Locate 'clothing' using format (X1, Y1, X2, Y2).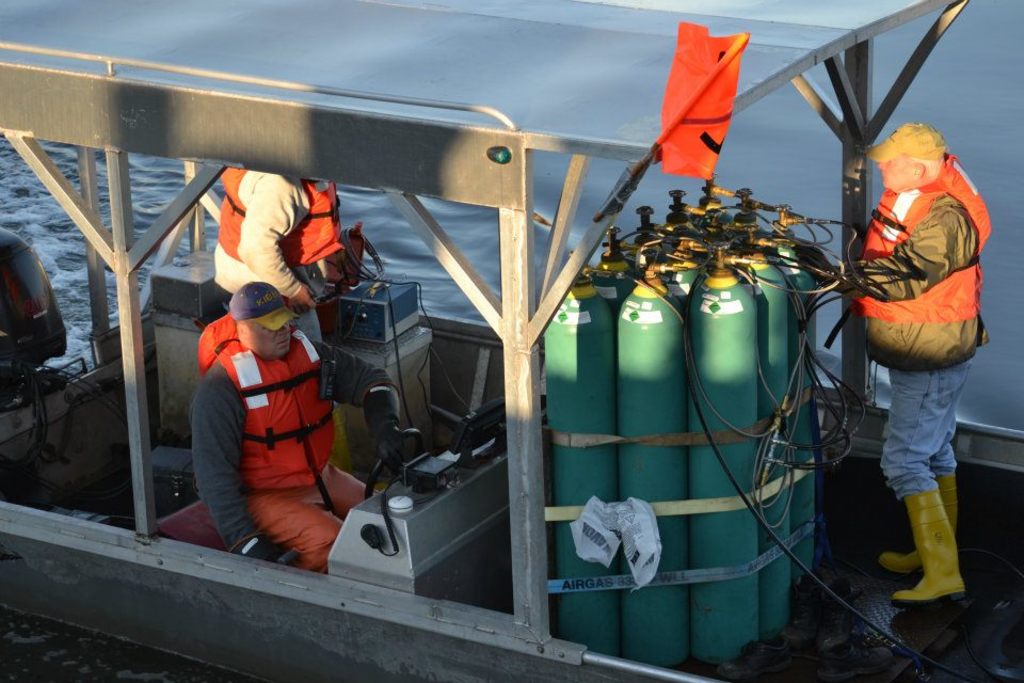
(847, 157, 996, 496).
